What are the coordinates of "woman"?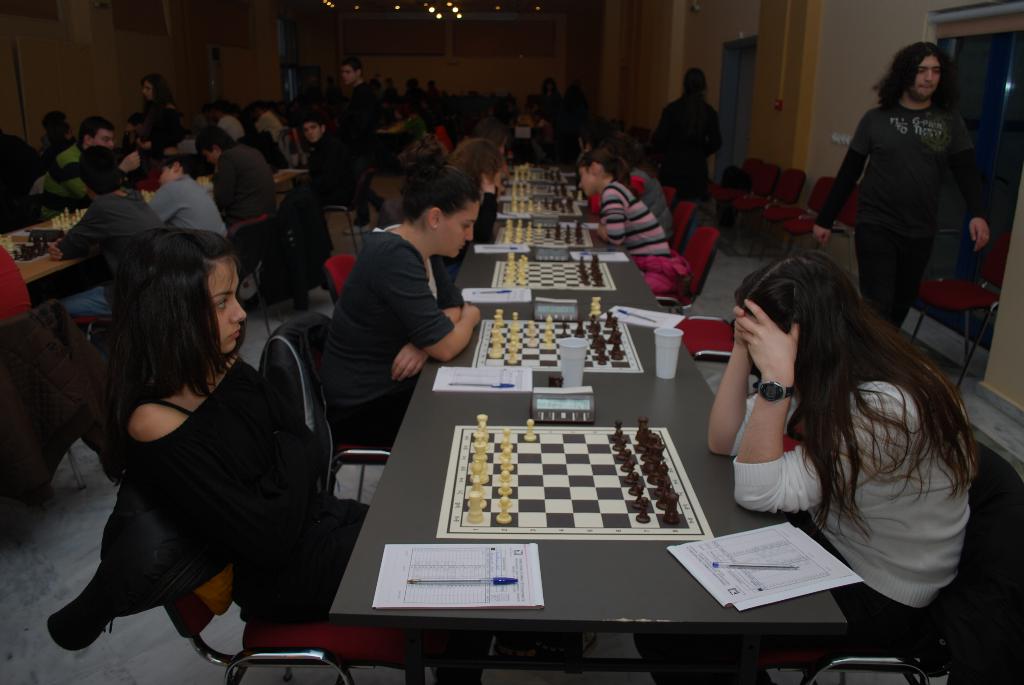
(141, 362, 378, 654).
